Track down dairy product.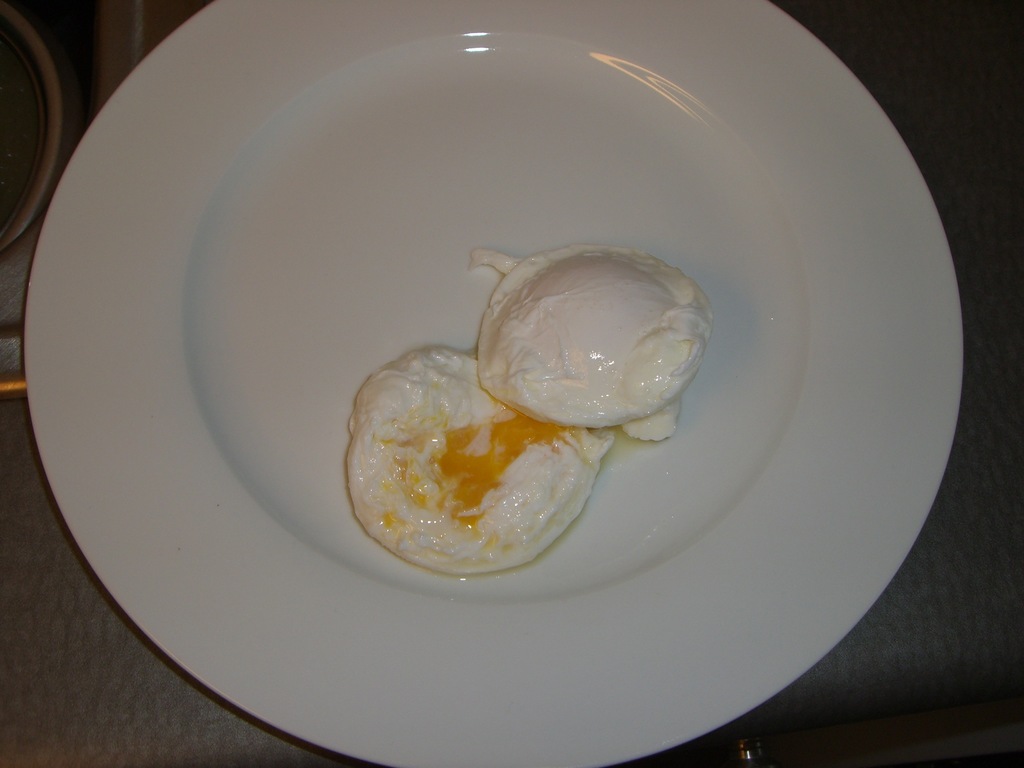
Tracked to locate(356, 348, 612, 577).
